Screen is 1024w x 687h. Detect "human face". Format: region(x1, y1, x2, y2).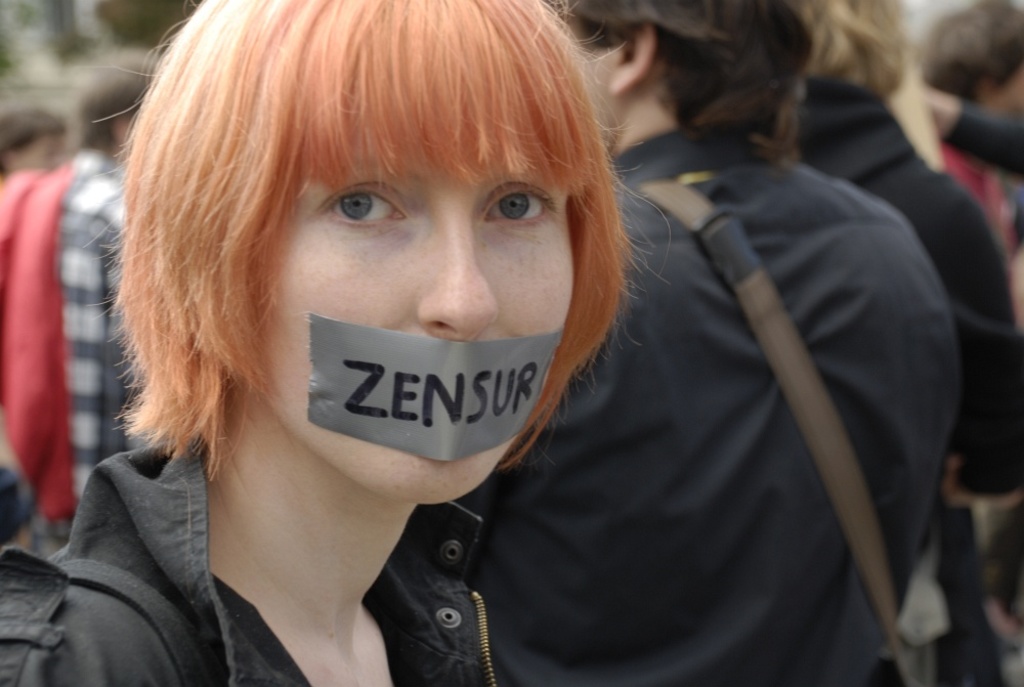
region(264, 157, 575, 507).
